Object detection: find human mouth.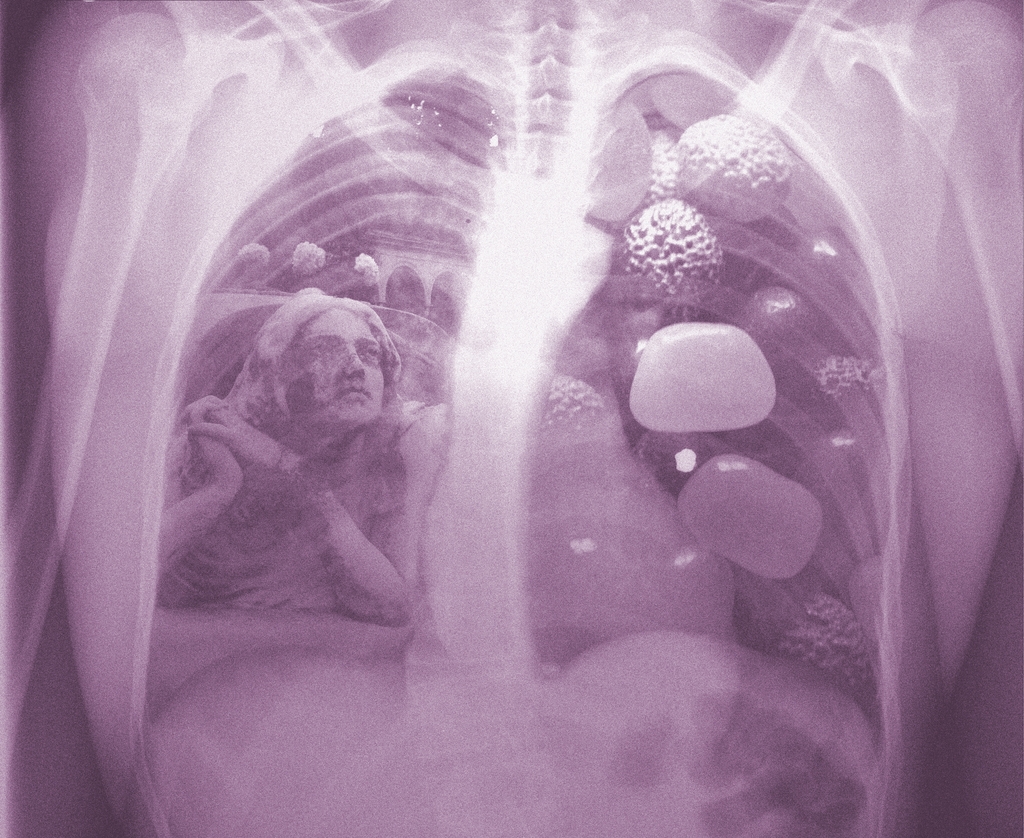
339,379,369,405.
